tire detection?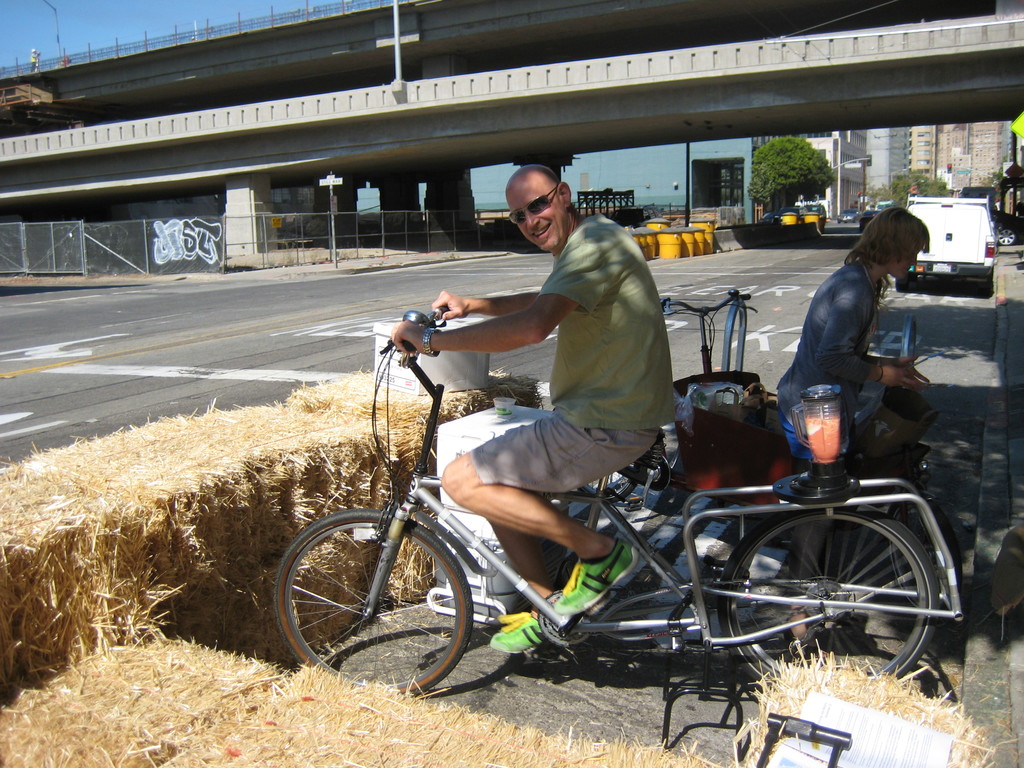
[275,516,469,690]
